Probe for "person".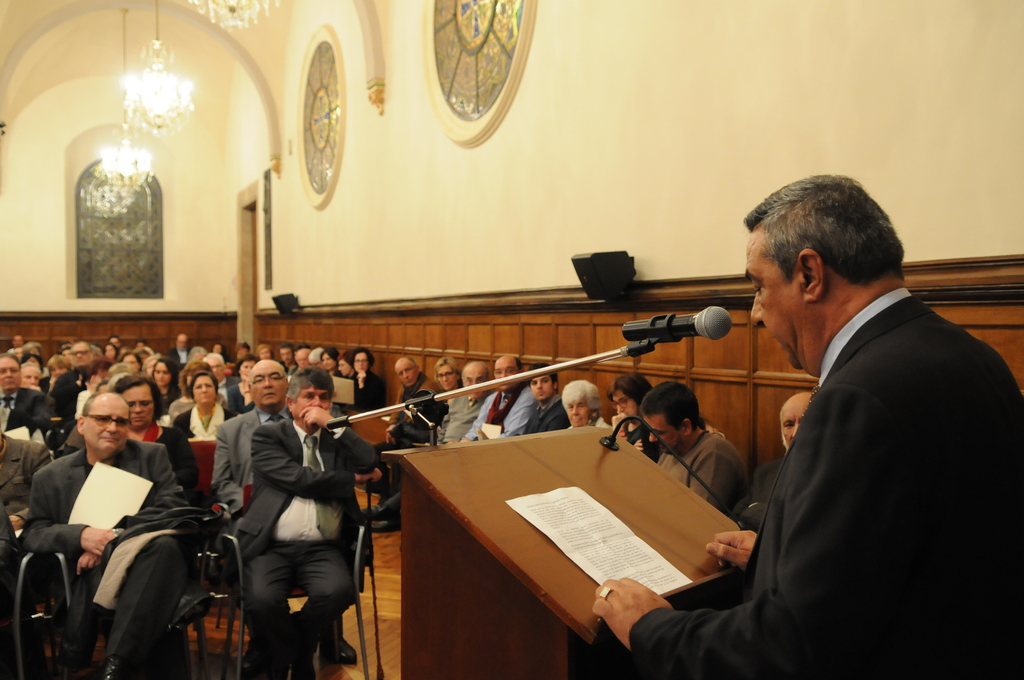
Probe result: x1=175, y1=371, x2=240, y2=441.
